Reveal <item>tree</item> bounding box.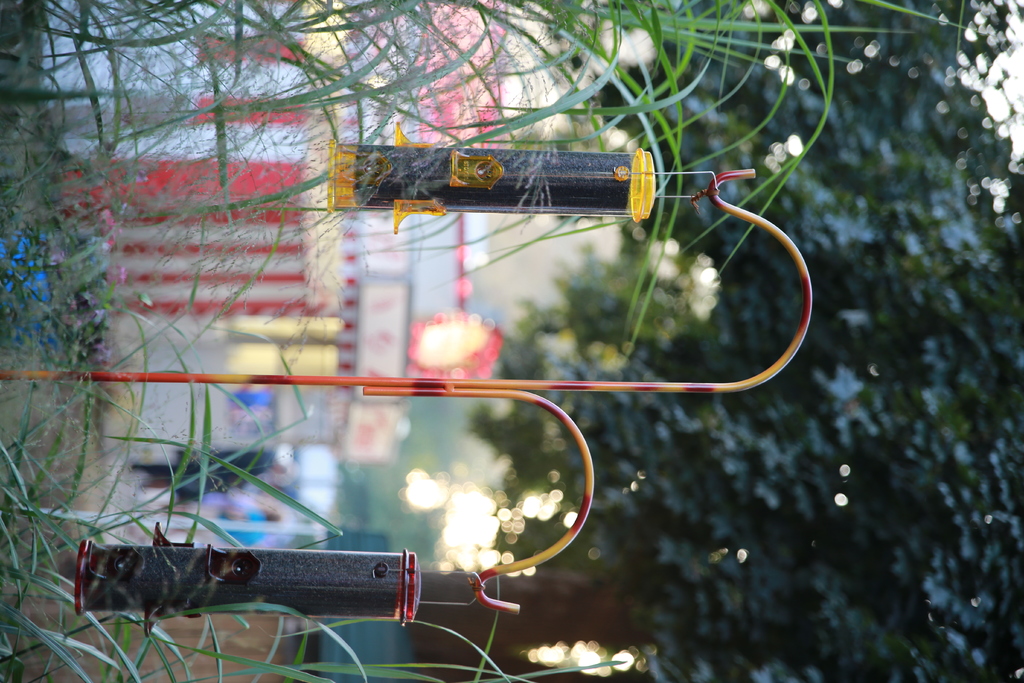
Revealed: <region>346, 0, 1023, 682</region>.
